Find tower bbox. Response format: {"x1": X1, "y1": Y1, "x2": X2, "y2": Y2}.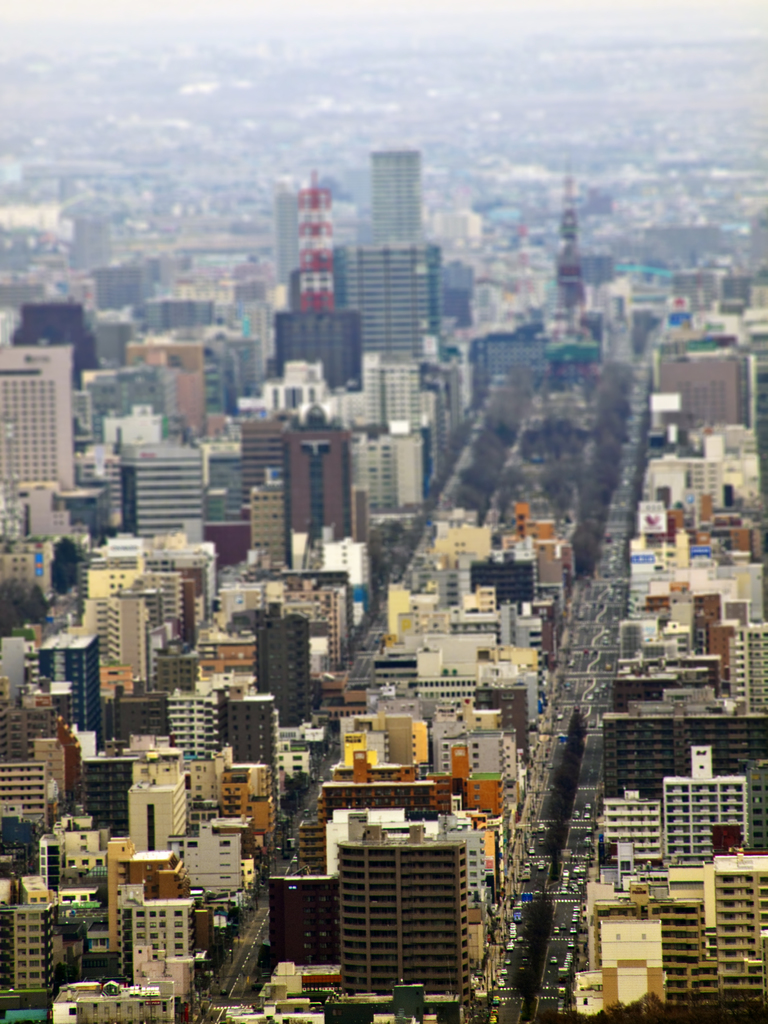
{"x1": 563, "y1": 169, "x2": 593, "y2": 312}.
